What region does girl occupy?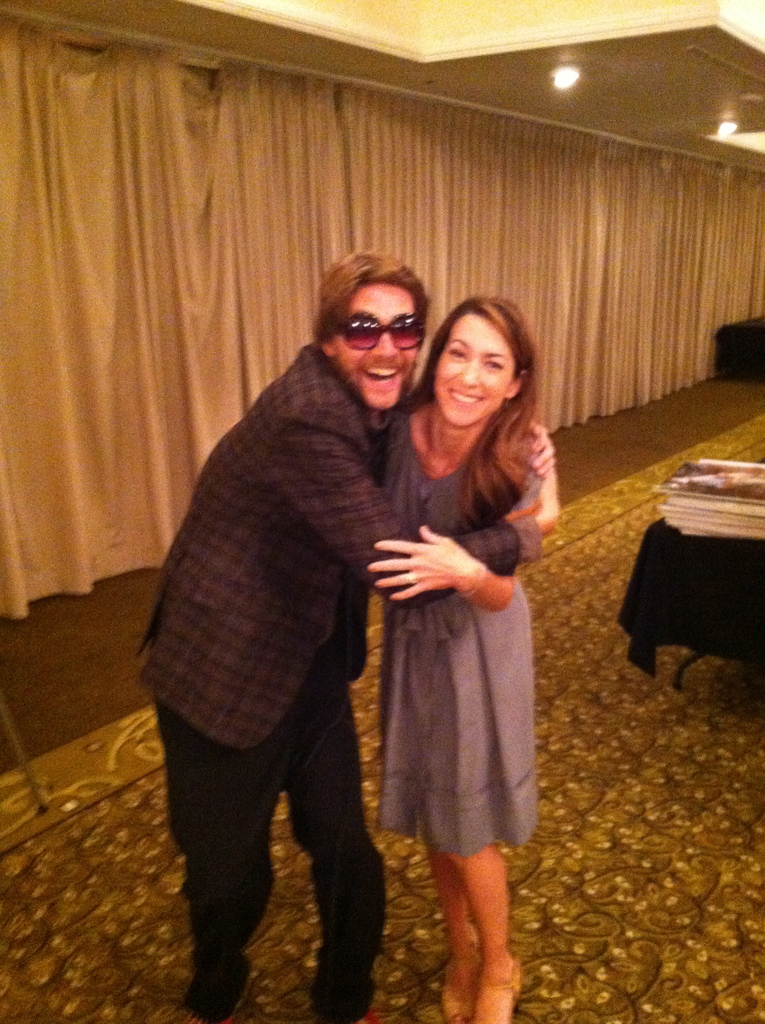
box(357, 292, 560, 1023).
